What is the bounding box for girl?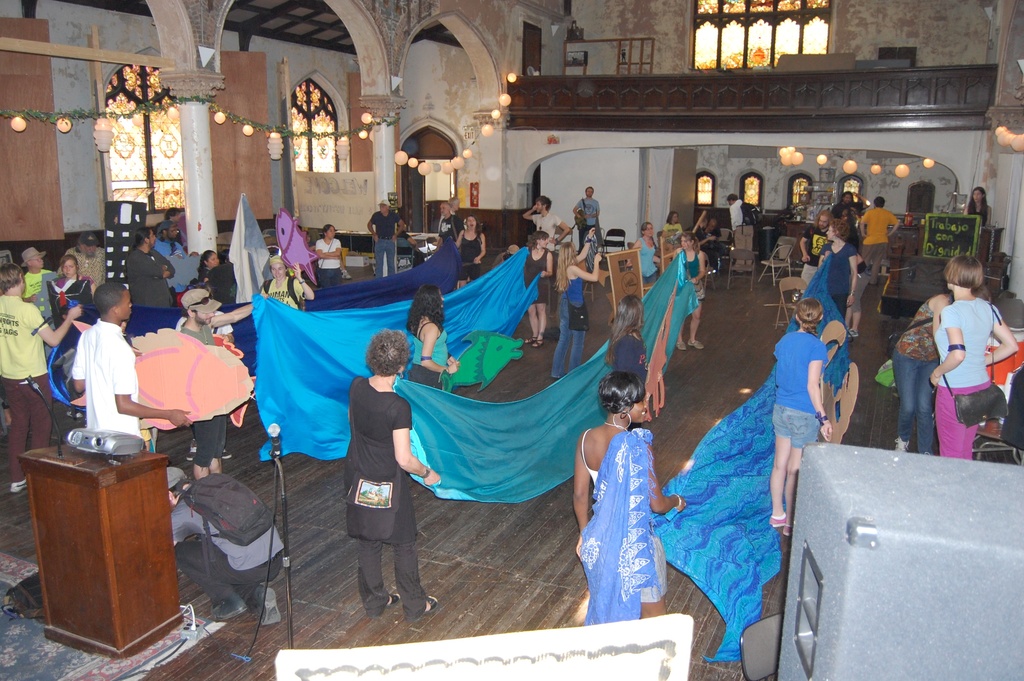
region(964, 186, 991, 226).
